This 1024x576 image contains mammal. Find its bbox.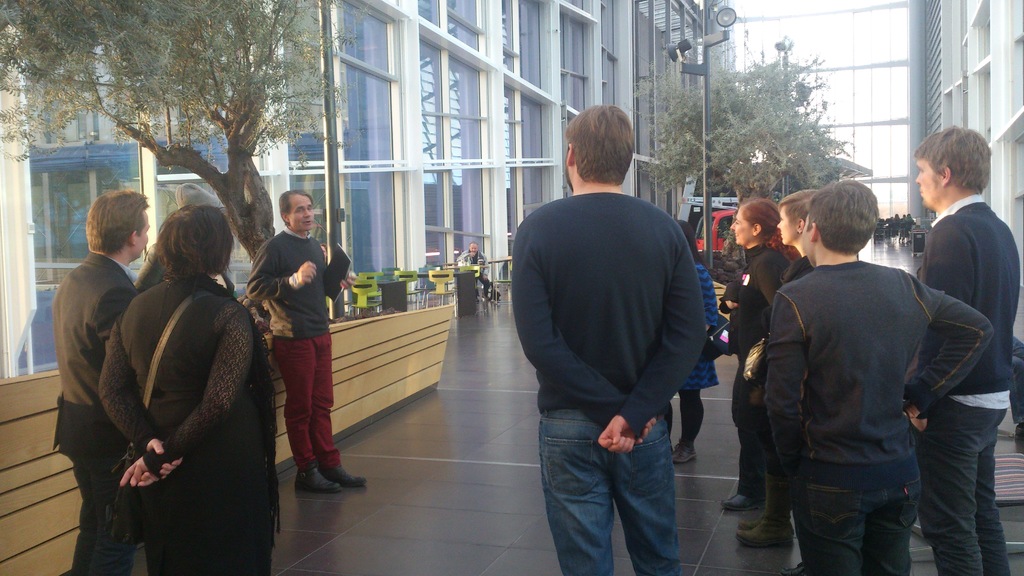
[244,186,371,490].
